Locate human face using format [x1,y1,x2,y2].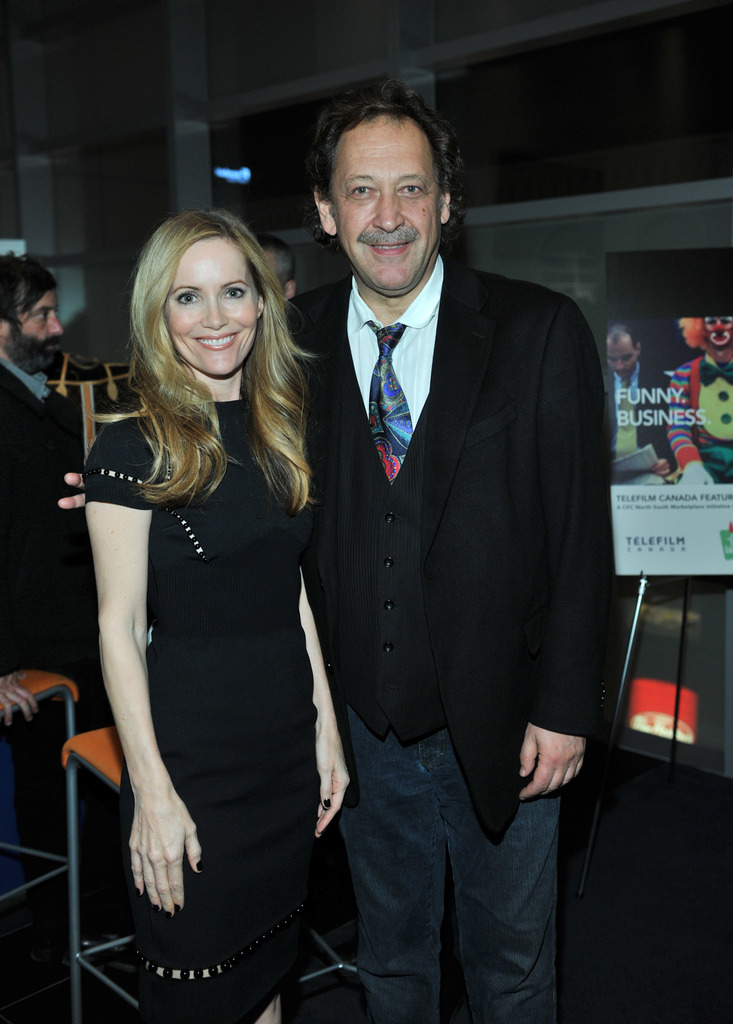
[606,335,635,380].
